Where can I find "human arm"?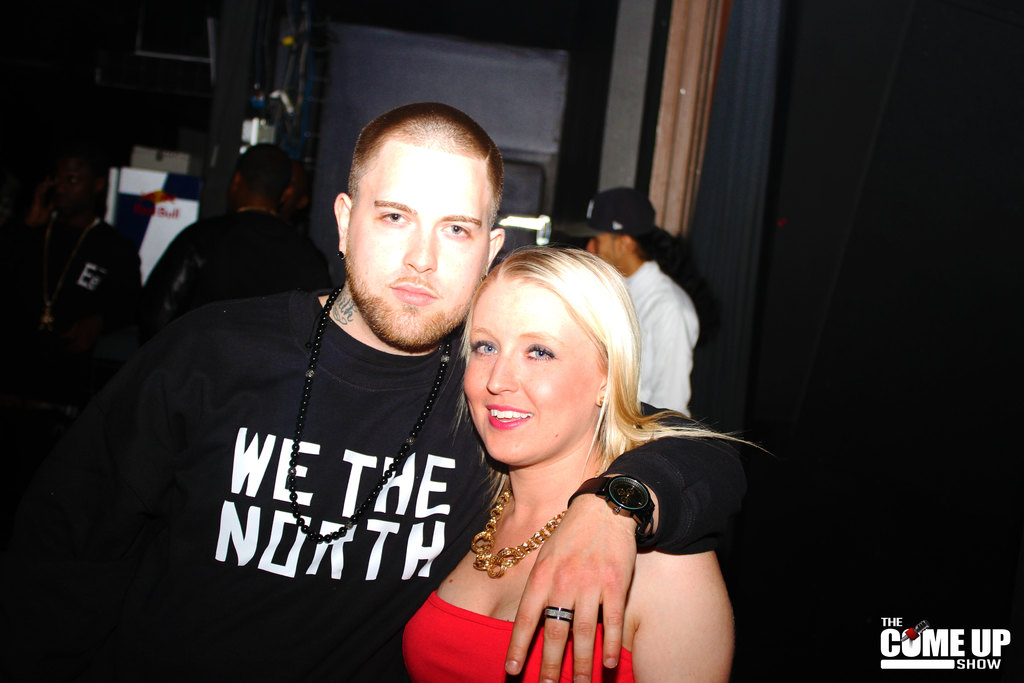
You can find it at pyautogui.locateOnScreen(136, 228, 190, 325).
